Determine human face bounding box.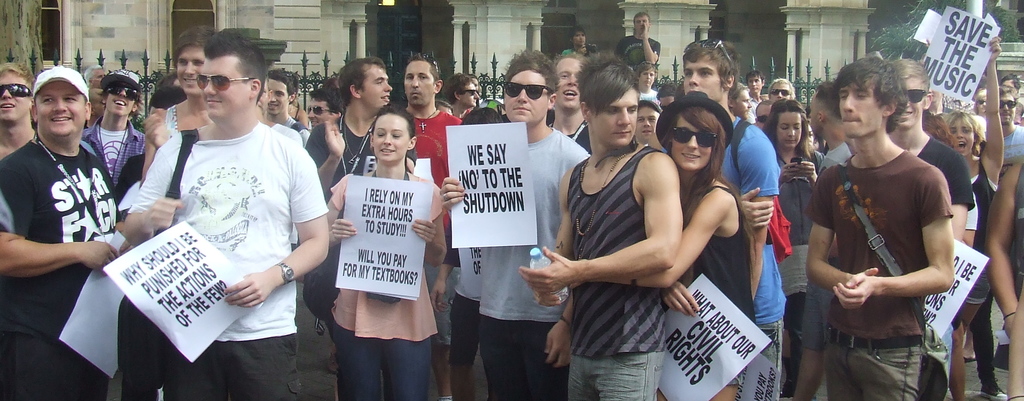
Determined: [left=894, top=76, right=923, bottom=126].
